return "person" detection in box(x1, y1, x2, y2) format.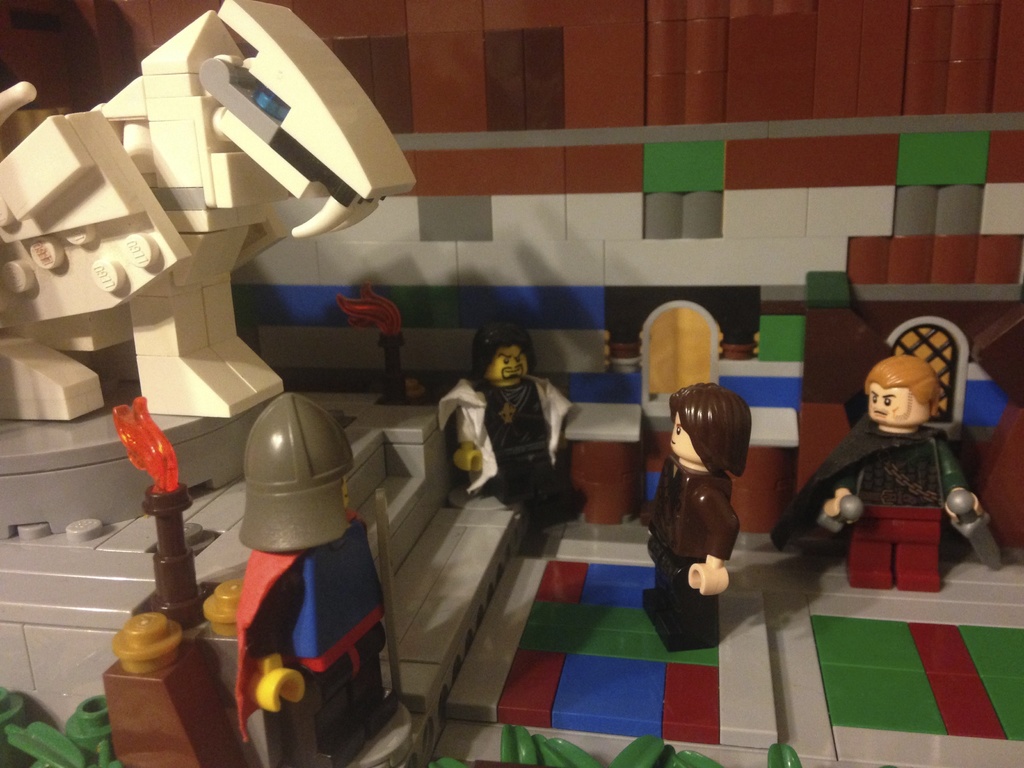
box(241, 397, 401, 767).
